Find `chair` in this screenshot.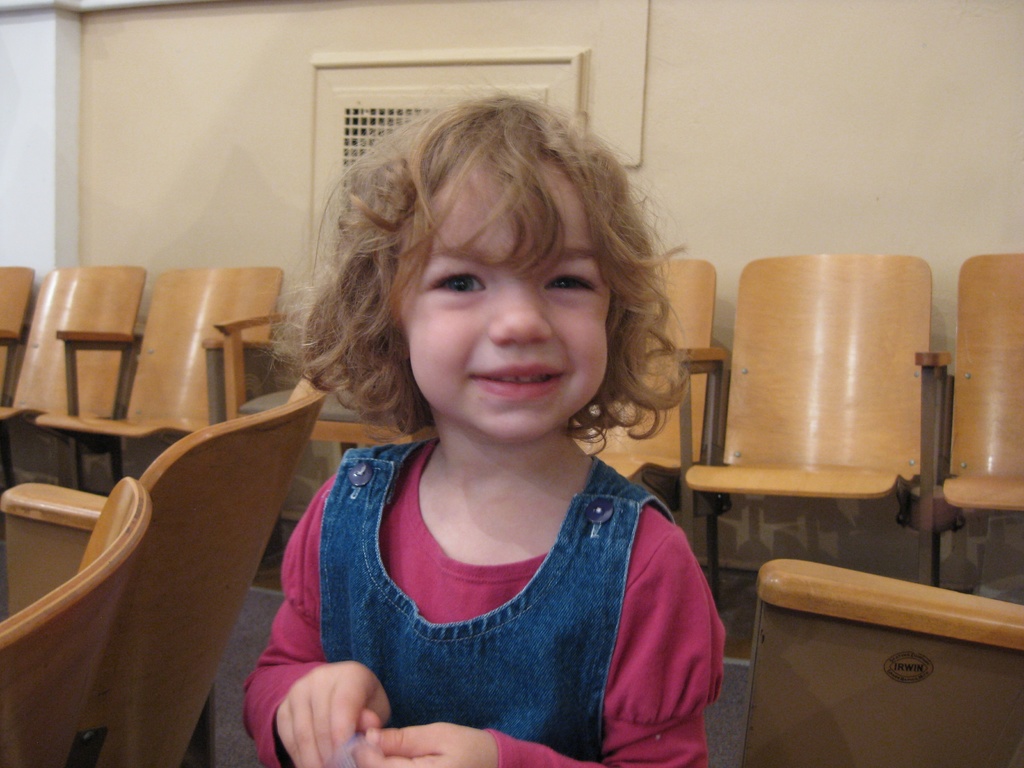
The bounding box for `chair` is box(935, 252, 1023, 600).
